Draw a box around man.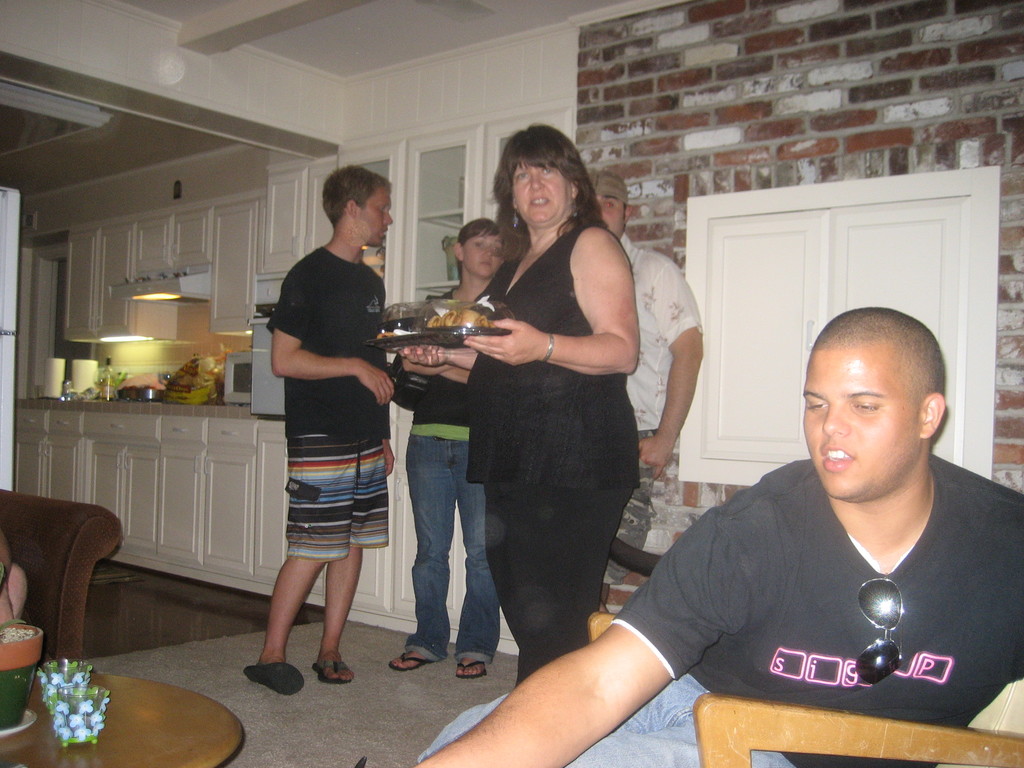
<bbox>412, 308, 1023, 767</bbox>.
